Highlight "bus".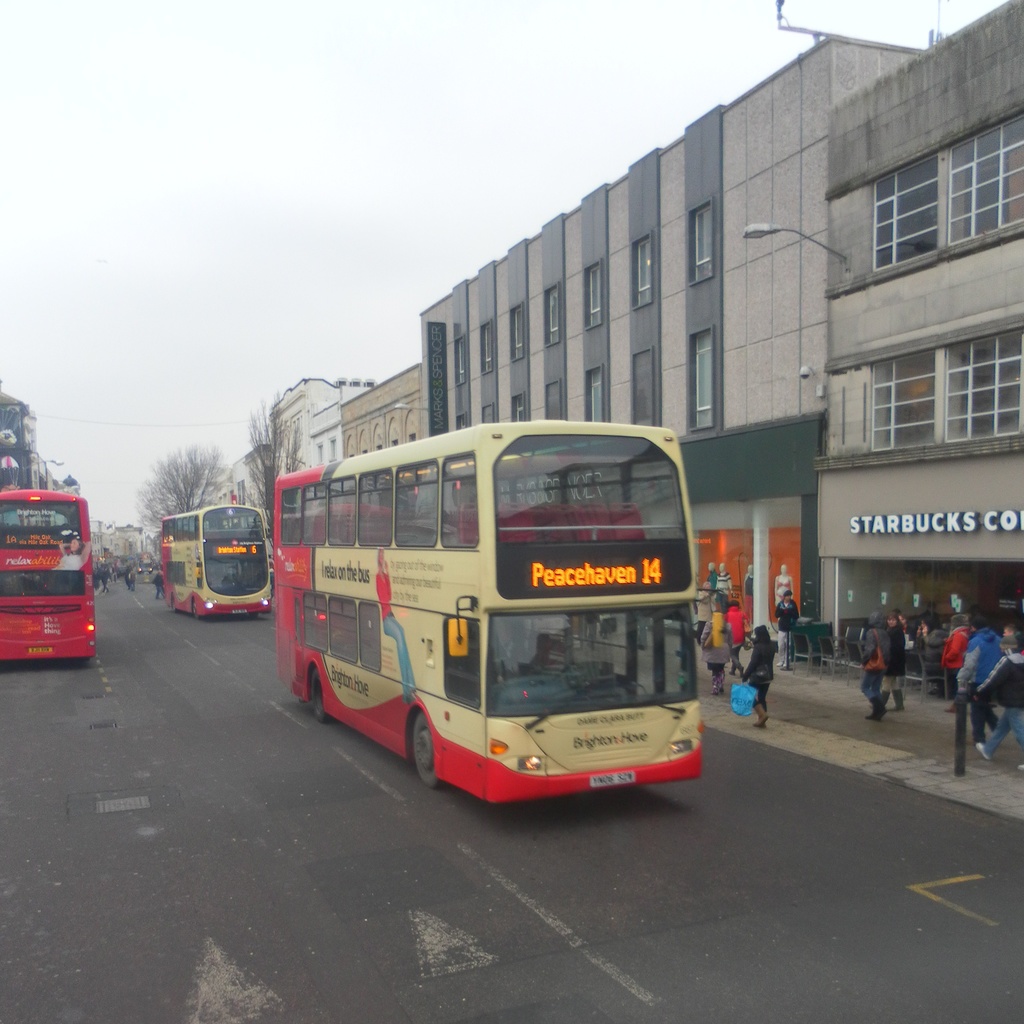
Highlighted region: BBox(0, 483, 92, 662).
